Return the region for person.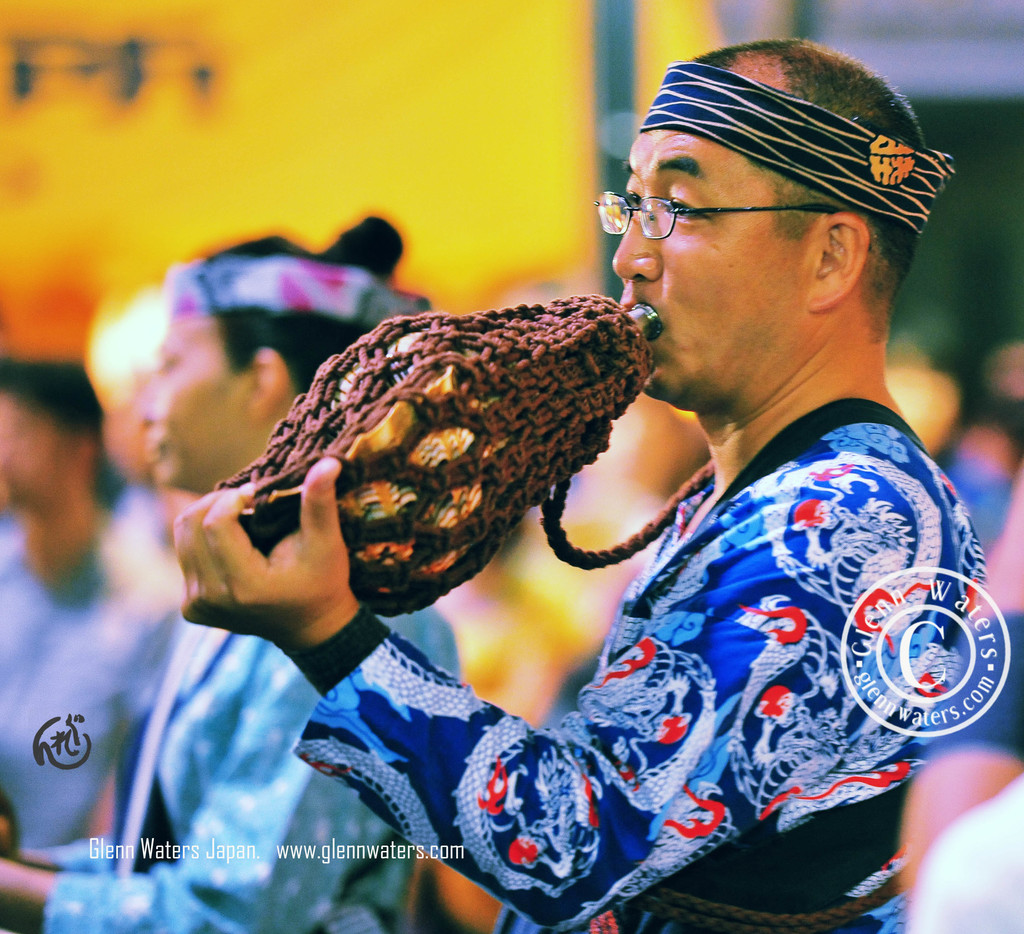
{"left": 0, "top": 352, "right": 188, "bottom": 933}.
